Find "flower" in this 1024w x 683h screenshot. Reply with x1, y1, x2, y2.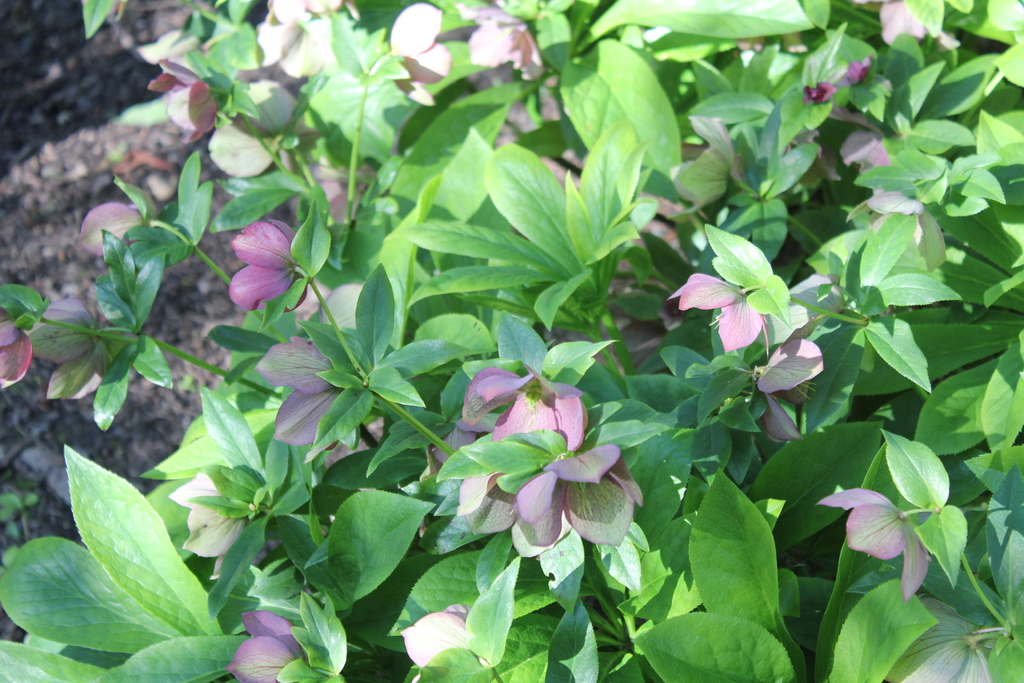
396, 602, 481, 682.
